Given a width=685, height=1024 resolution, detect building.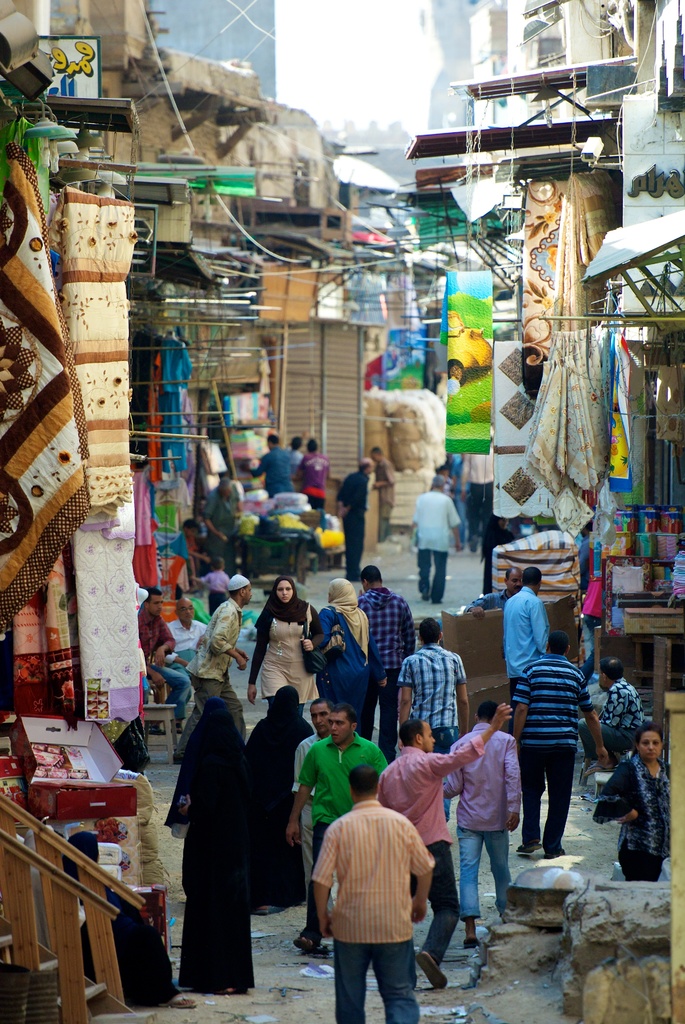
left=148, top=0, right=273, bottom=100.
